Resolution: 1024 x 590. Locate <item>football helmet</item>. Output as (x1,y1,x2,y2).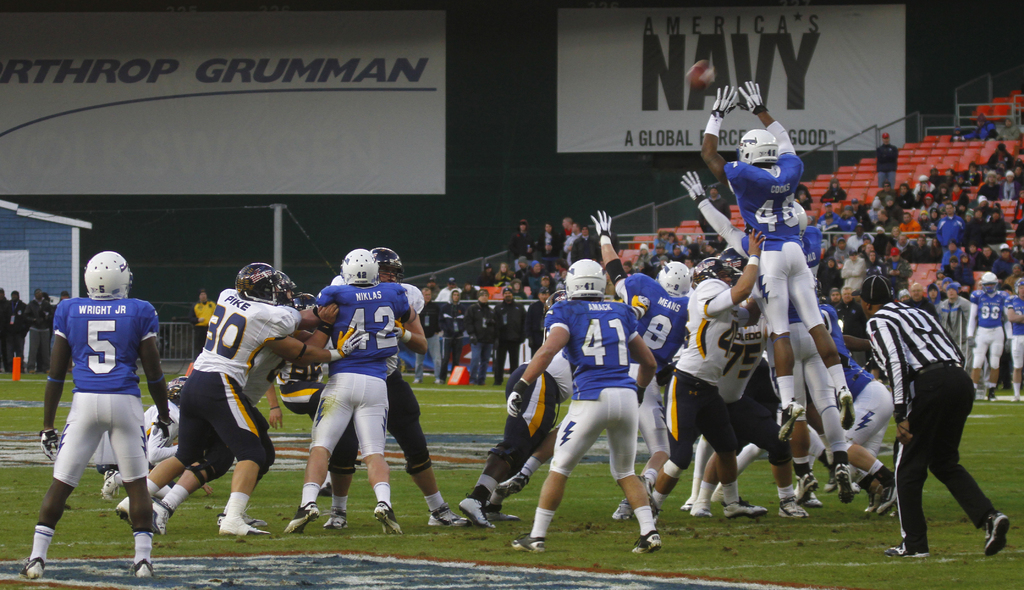
(559,257,608,303).
